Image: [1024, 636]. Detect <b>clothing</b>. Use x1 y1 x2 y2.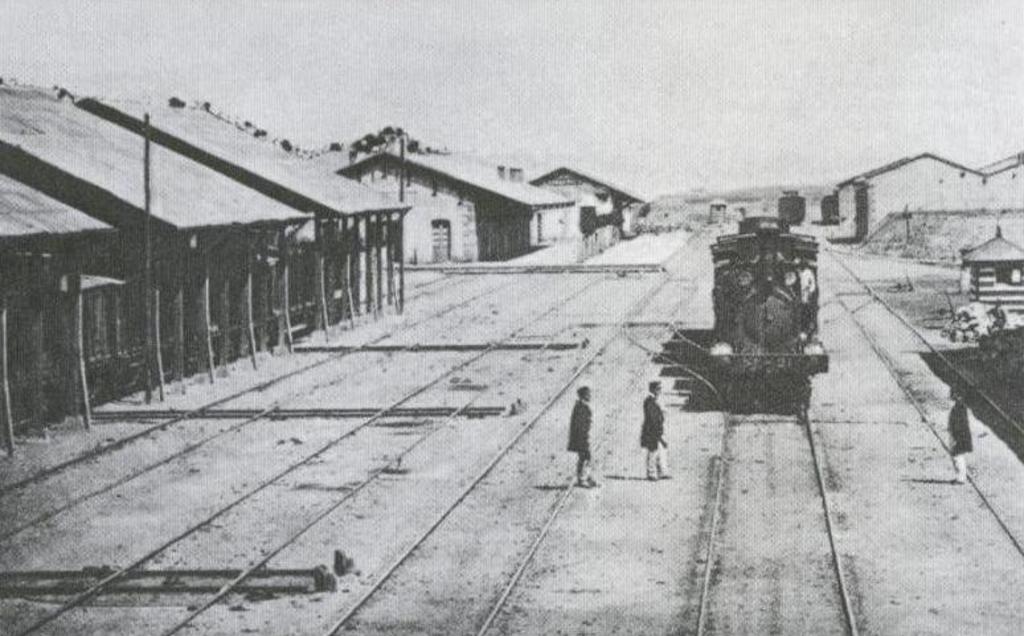
991 307 1008 335.
